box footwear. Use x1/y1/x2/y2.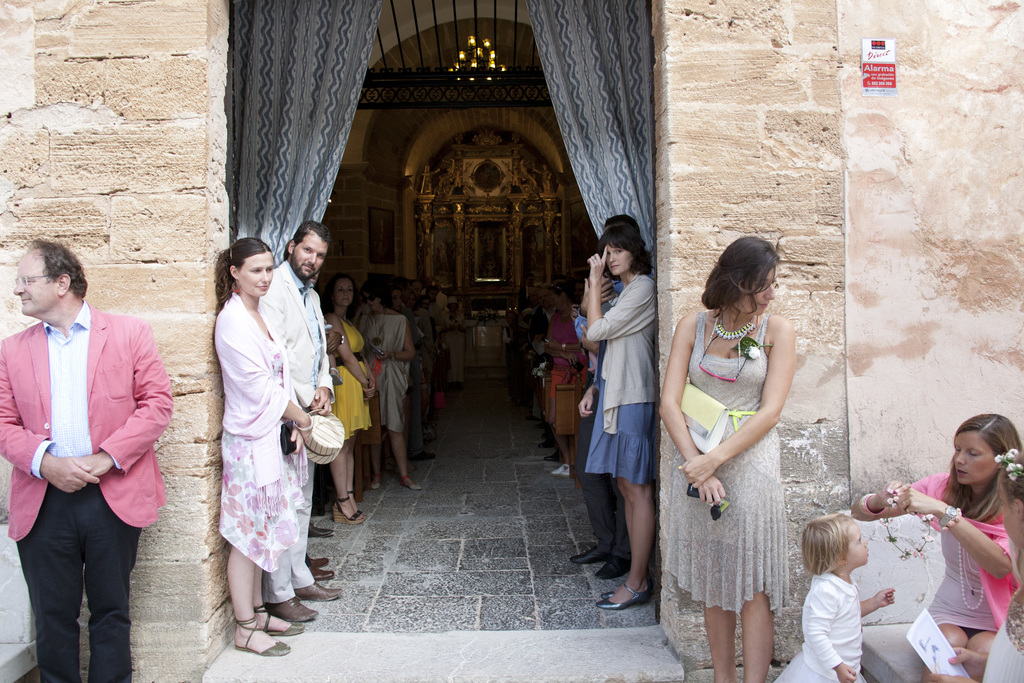
252/603/304/637.
